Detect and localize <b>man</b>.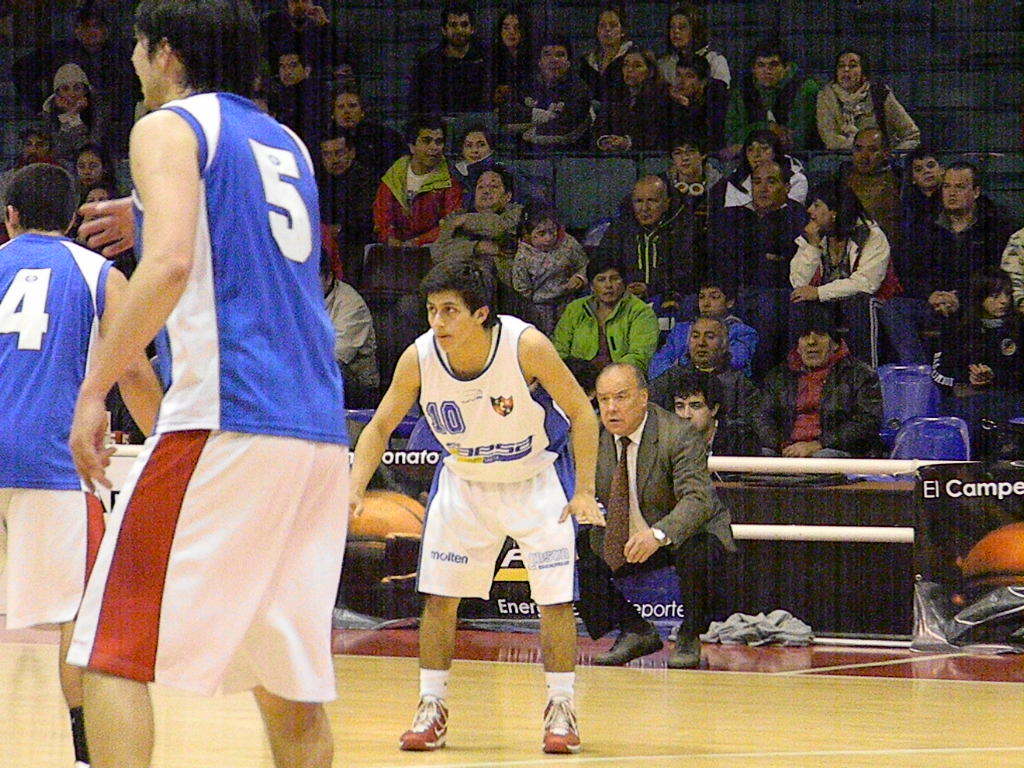
Localized at (x1=714, y1=165, x2=810, y2=375).
